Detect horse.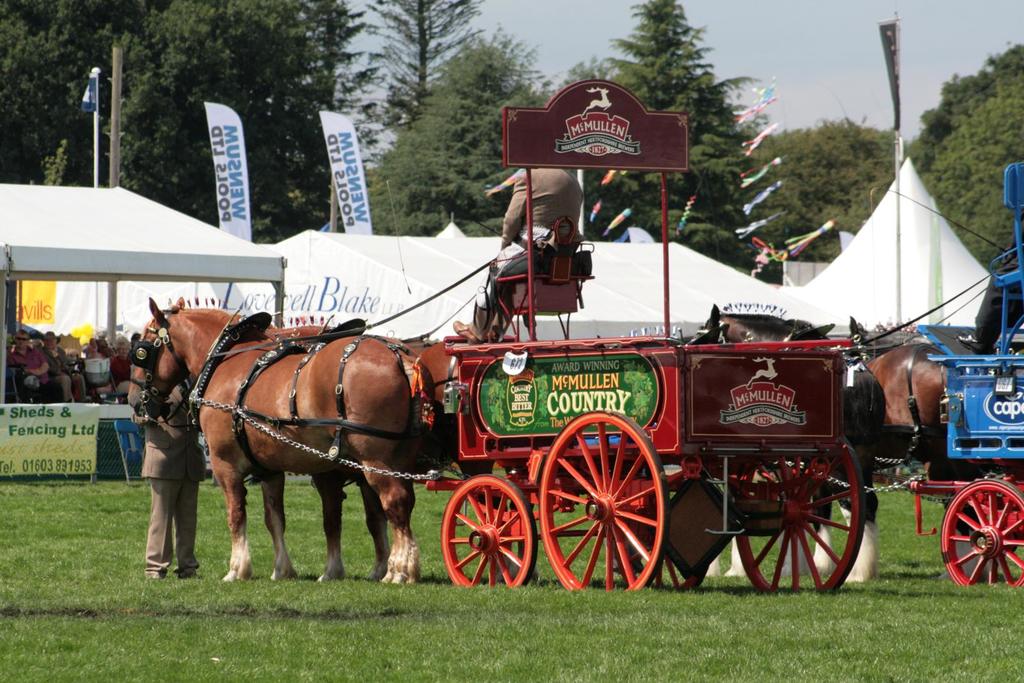
Detected at x1=699 y1=300 x2=890 y2=588.
